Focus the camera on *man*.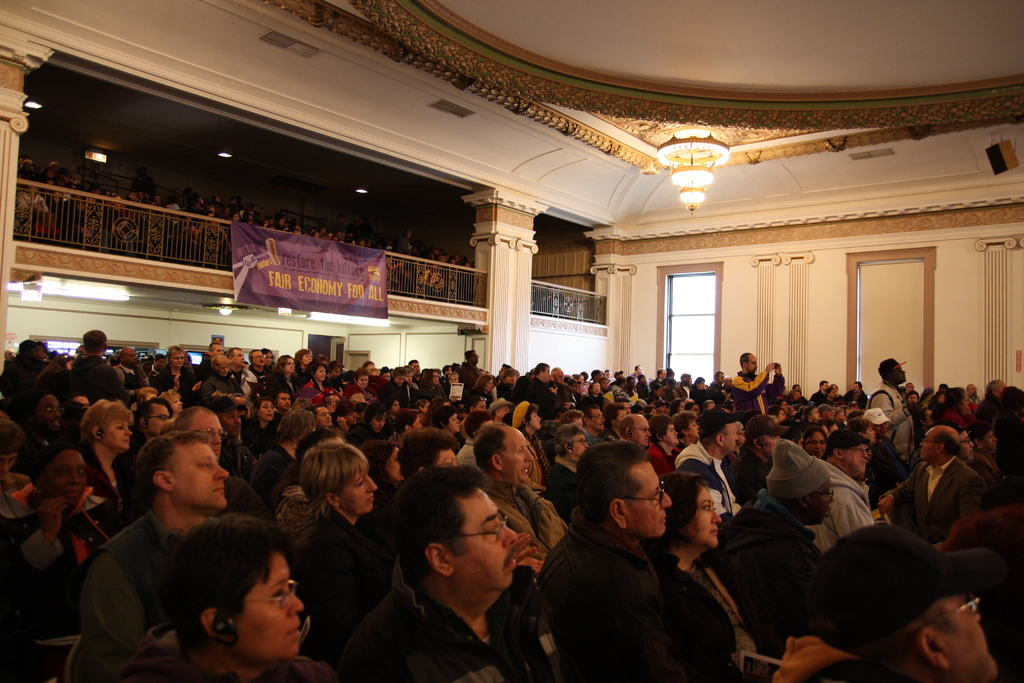
Focus region: [left=630, top=362, right=645, bottom=374].
